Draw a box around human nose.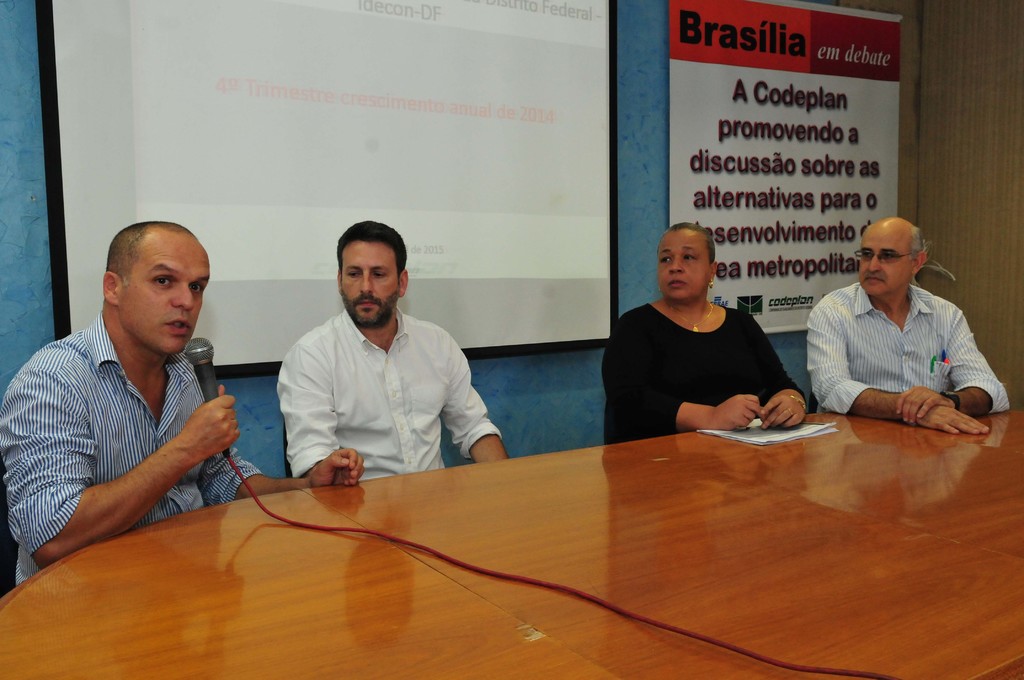
detection(666, 256, 682, 272).
